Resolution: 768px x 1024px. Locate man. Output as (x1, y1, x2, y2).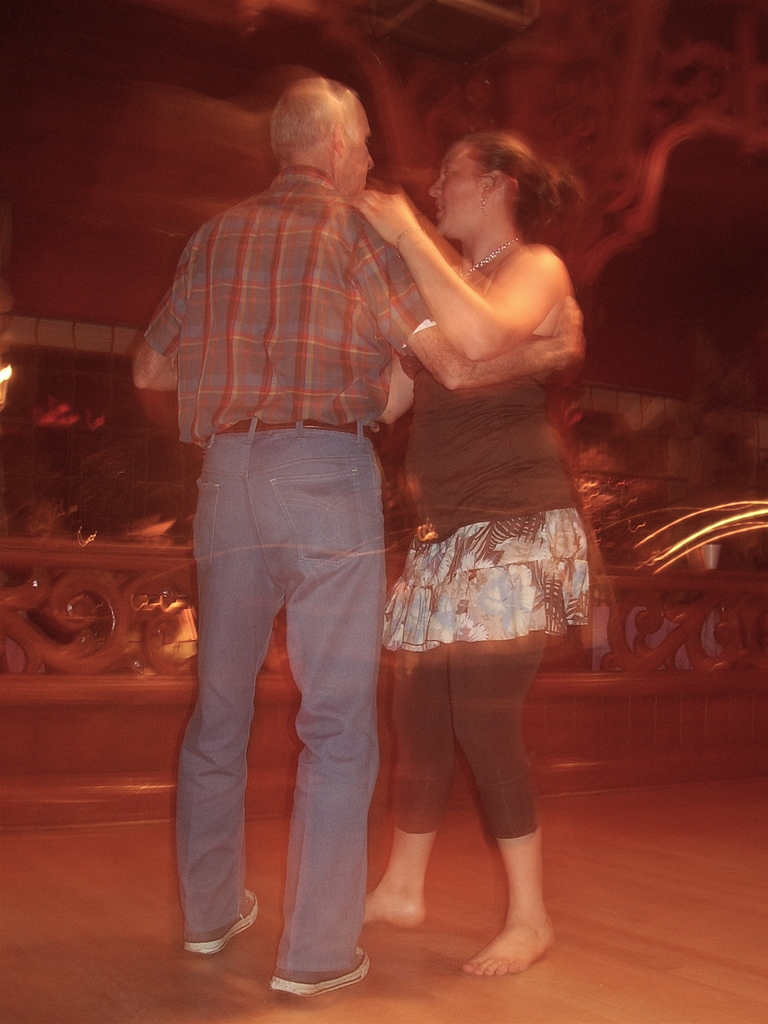
(147, 81, 501, 961).
